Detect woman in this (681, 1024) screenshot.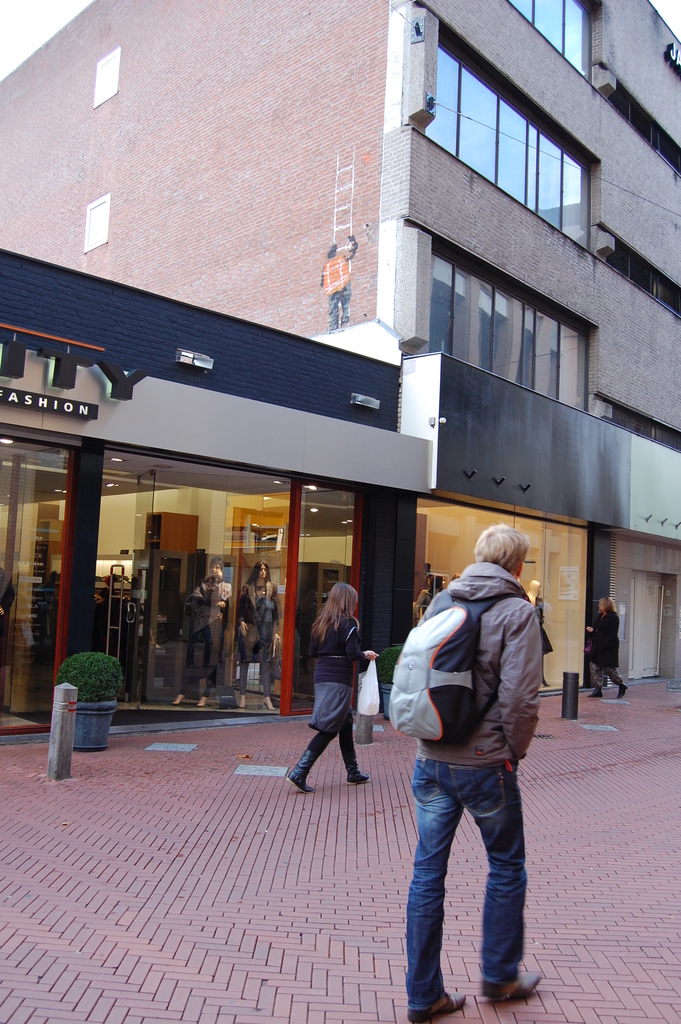
Detection: Rect(238, 555, 280, 707).
